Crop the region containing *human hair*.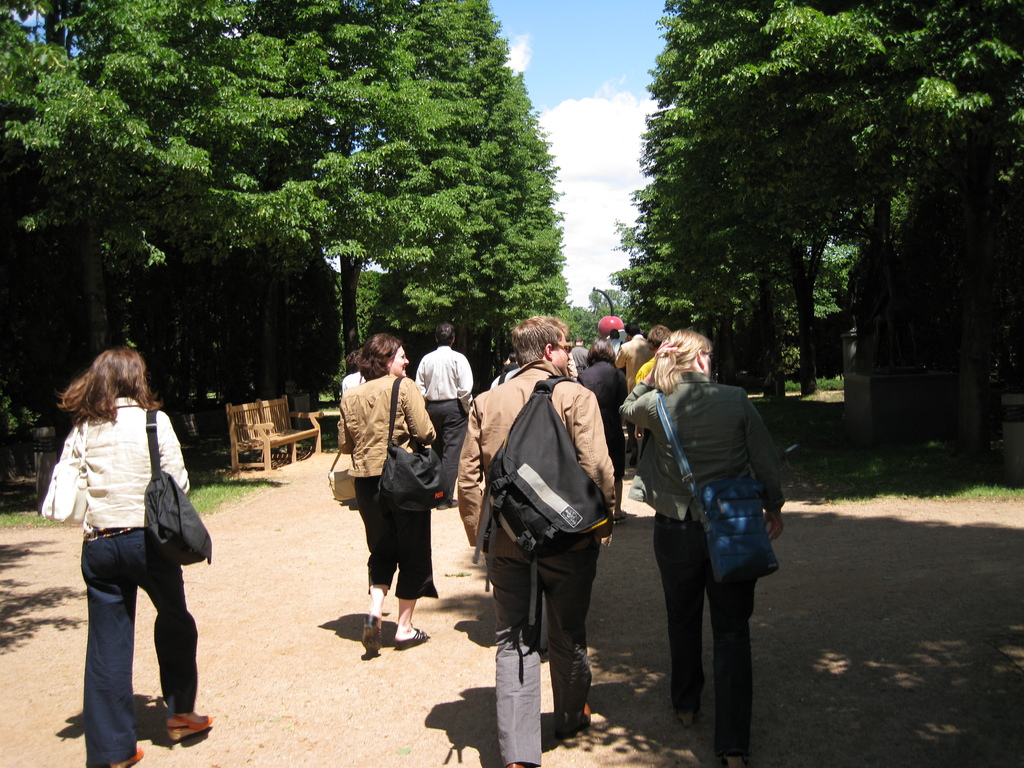
Crop region: Rect(359, 332, 400, 381).
